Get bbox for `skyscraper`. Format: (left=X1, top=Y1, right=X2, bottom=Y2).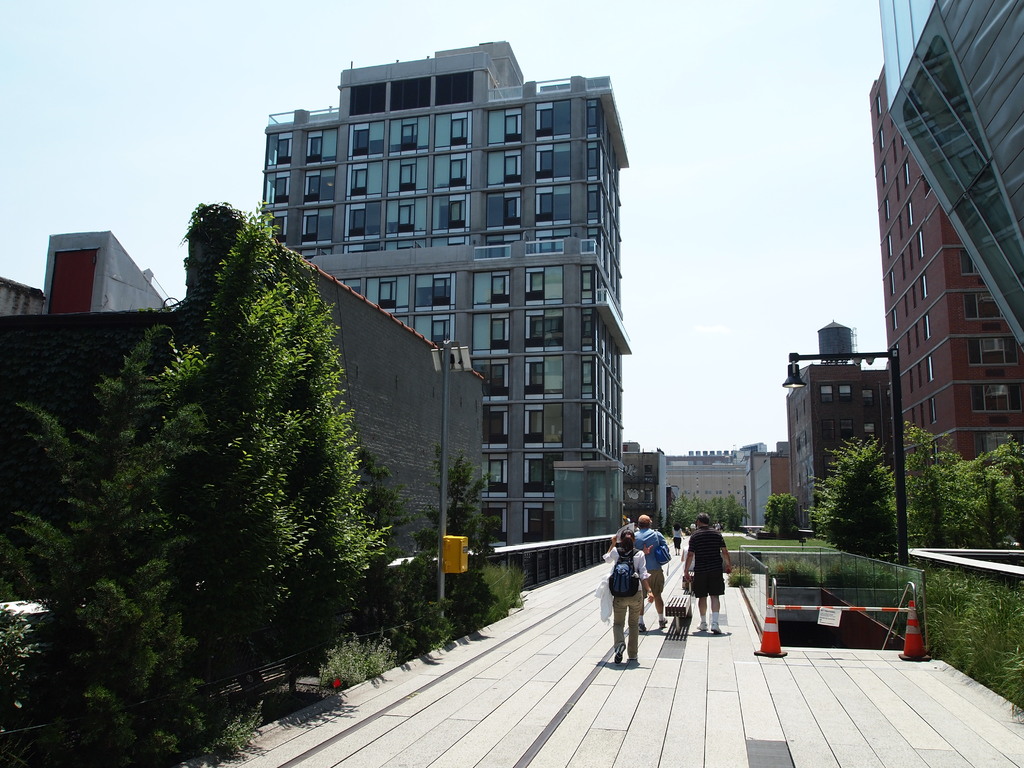
(left=877, top=0, right=1023, bottom=356).
